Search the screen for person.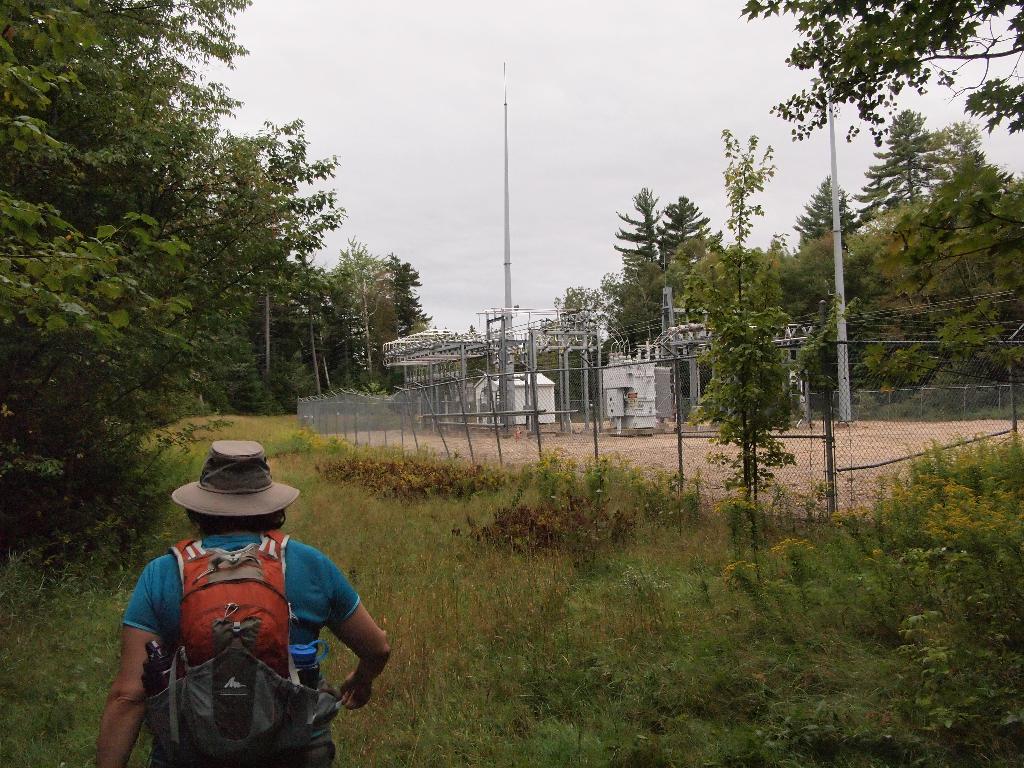
Found at left=112, top=444, right=363, bottom=742.
